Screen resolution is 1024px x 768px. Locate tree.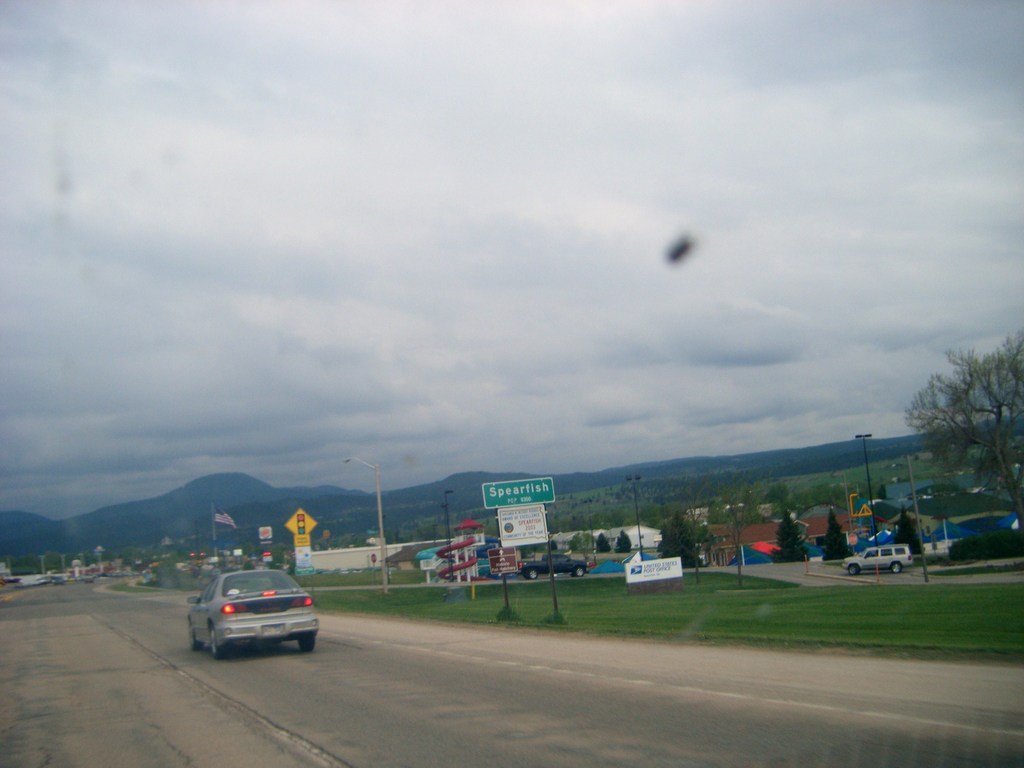
left=816, top=506, right=857, bottom=561.
